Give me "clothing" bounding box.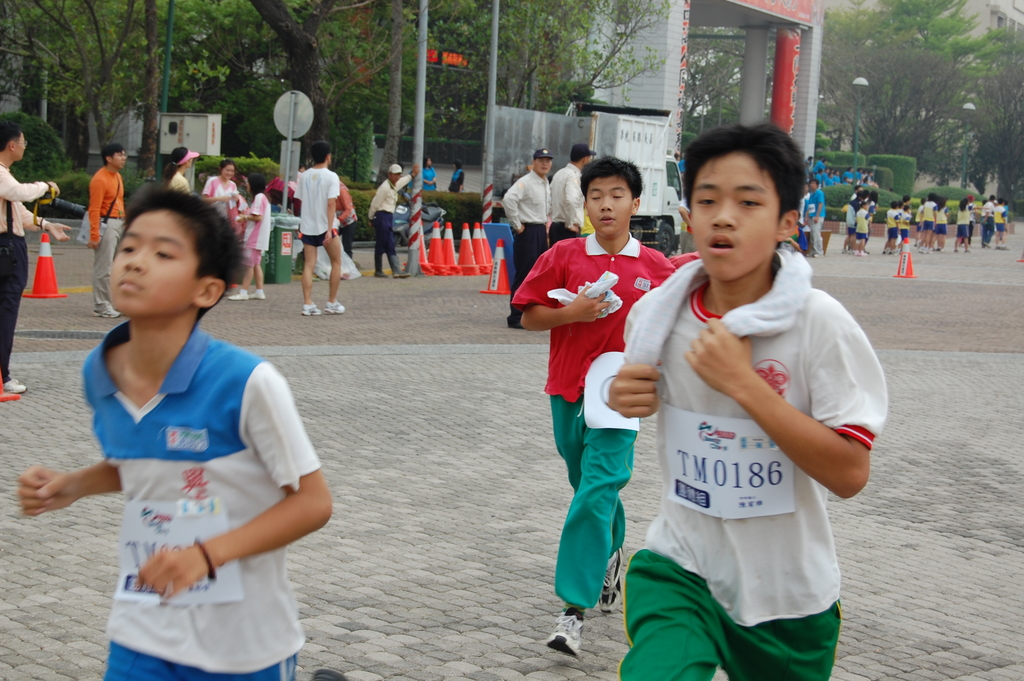
box=[239, 187, 273, 268].
